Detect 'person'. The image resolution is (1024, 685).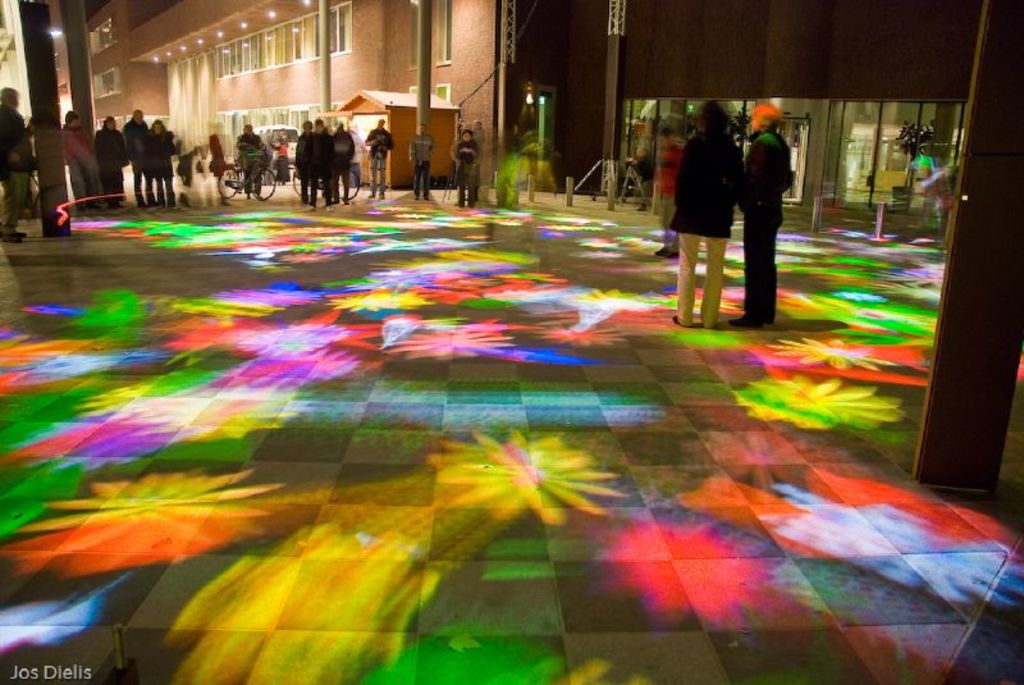
rect(407, 115, 438, 195).
